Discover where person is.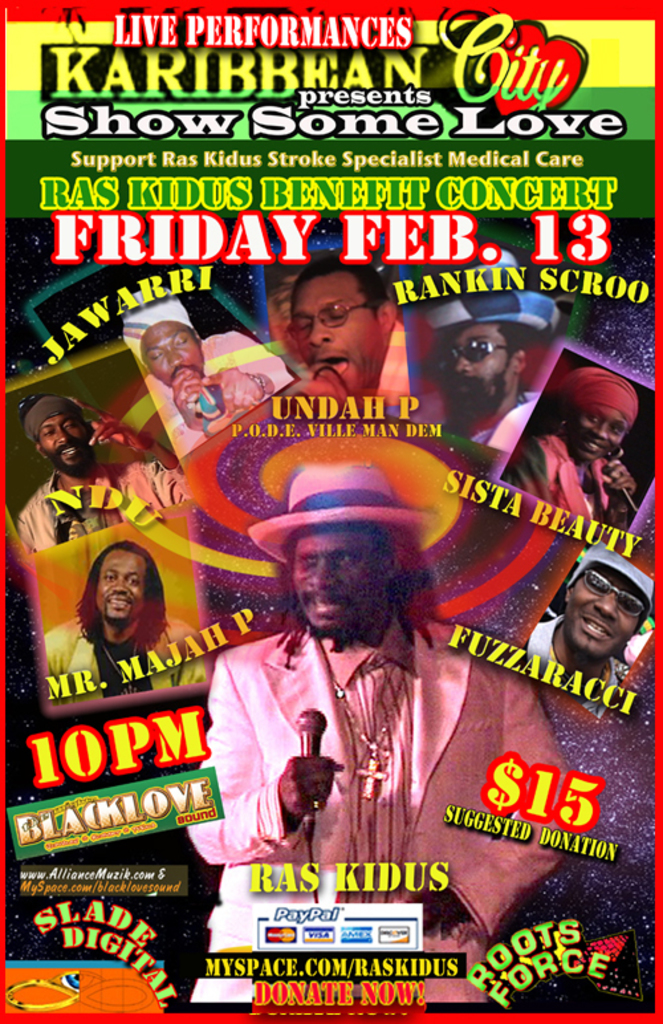
Discovered at locate(17, 390, 194, 553).
